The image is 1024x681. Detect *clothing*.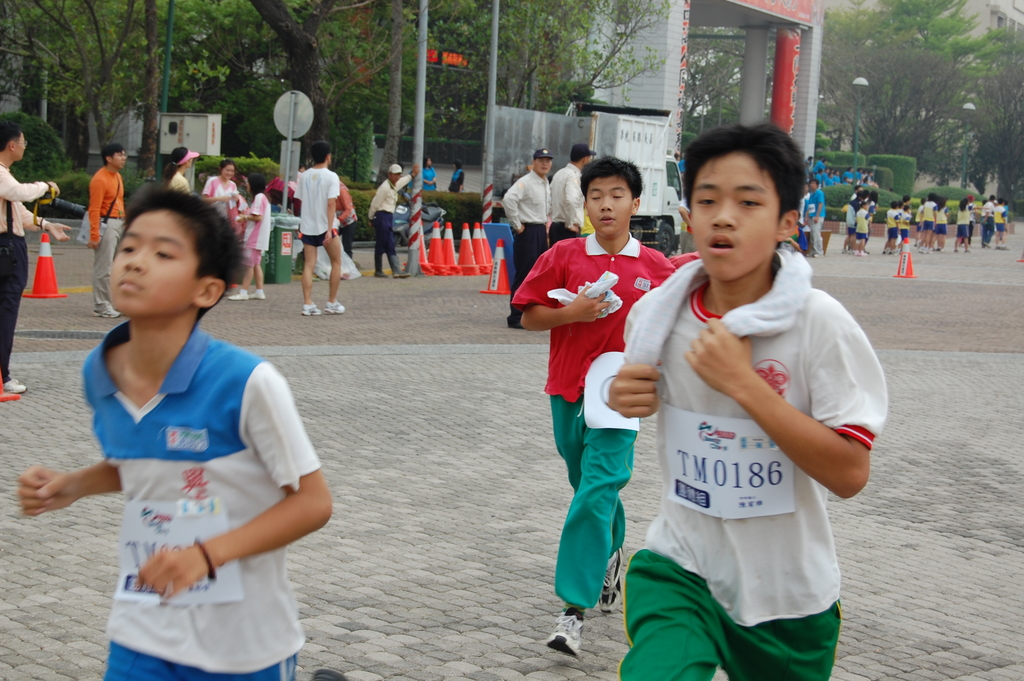
Detection: 368,178,413,268.
